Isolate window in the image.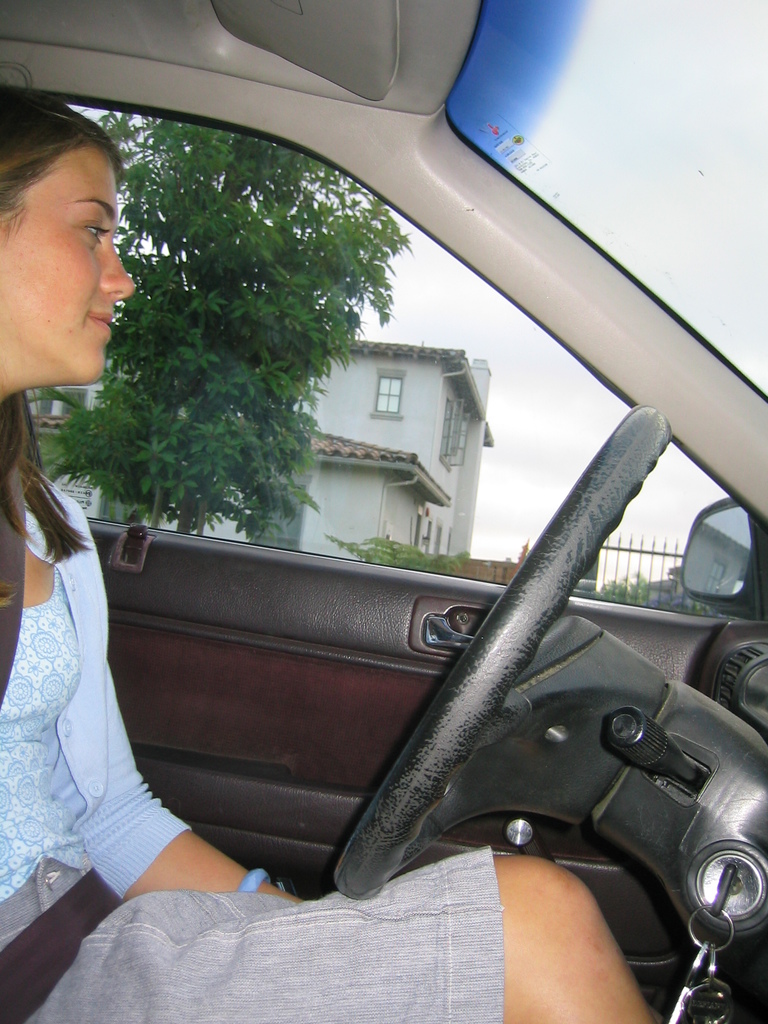
Isolated region: [376,374,404,412].
